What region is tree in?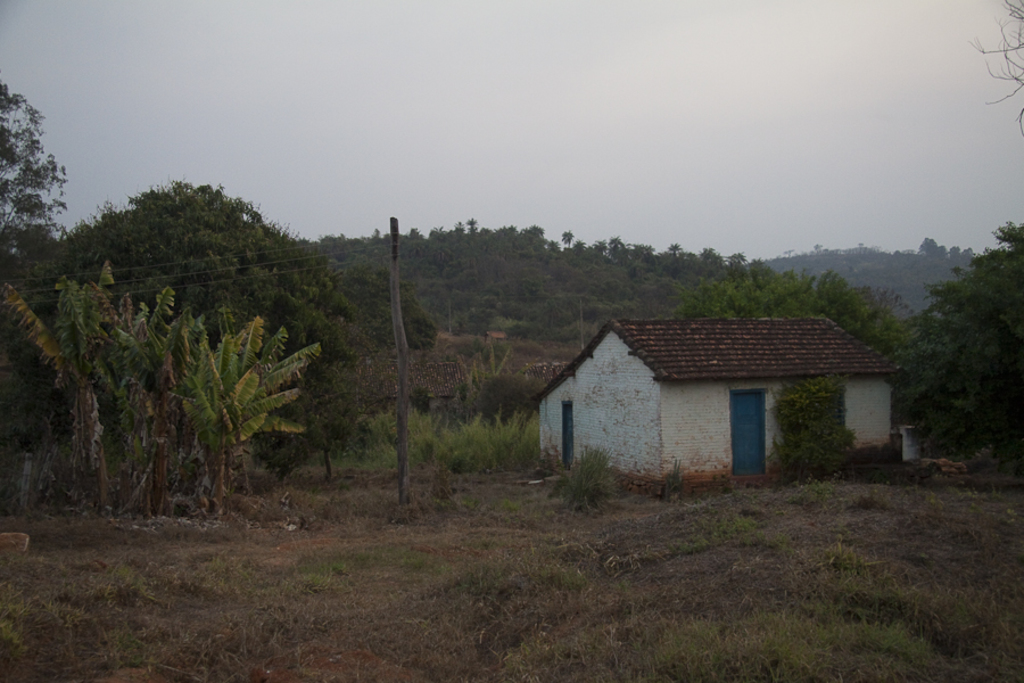
box=[461, 213, 478, 240].
